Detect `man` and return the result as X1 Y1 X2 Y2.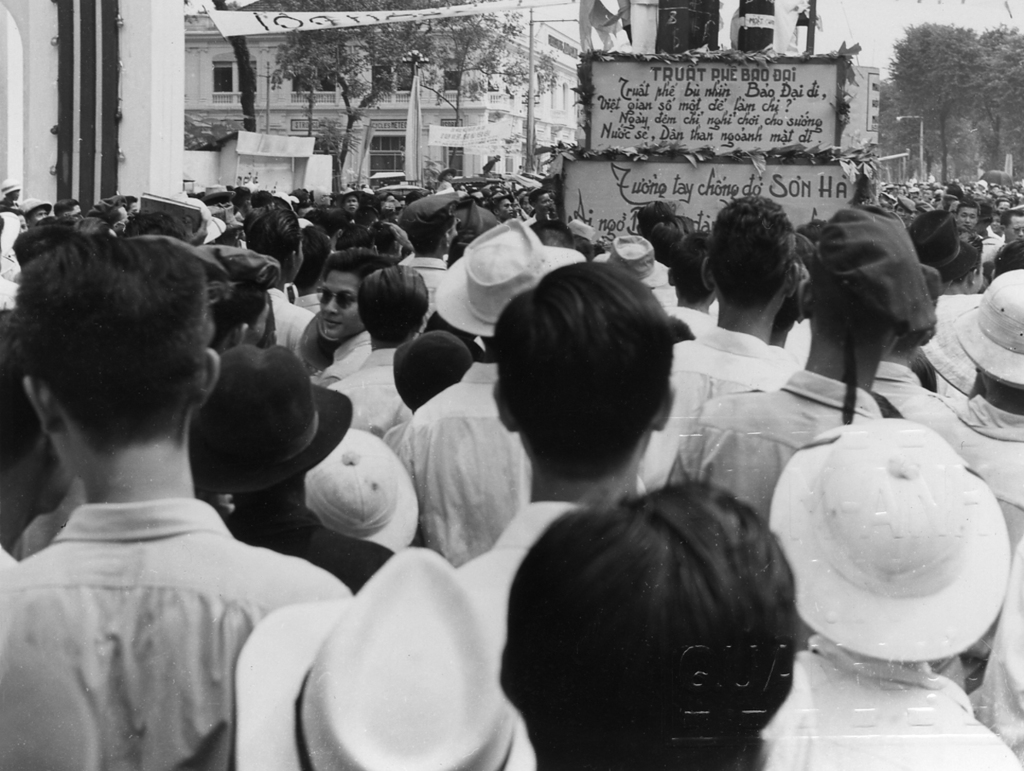
308 251 395 388.
